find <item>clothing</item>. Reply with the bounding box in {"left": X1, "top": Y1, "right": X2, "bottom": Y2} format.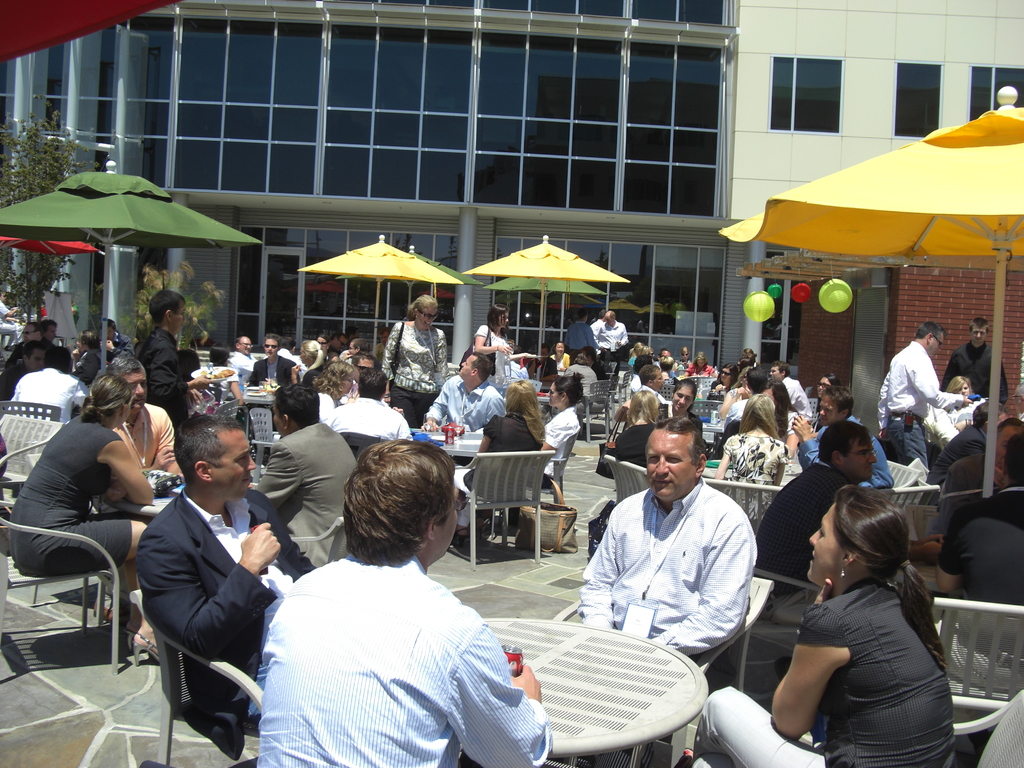
{"left": 92, "top": 402, "right": 186, "bottom": 612}.
